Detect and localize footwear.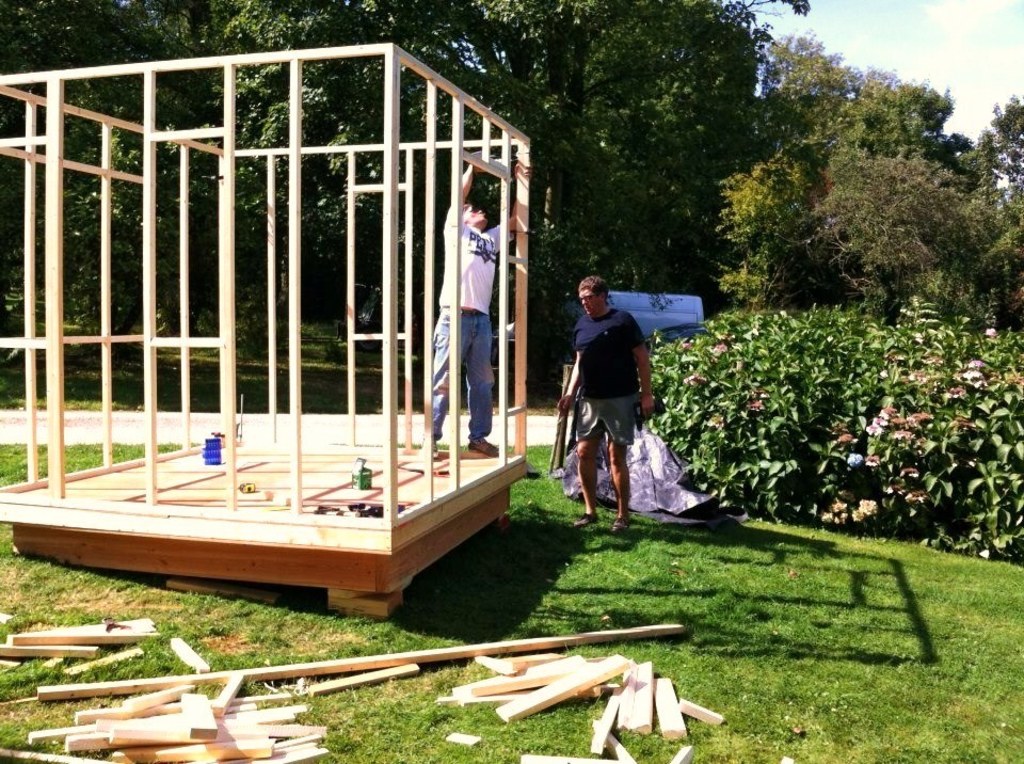
Localized at {"left": 463, "top": 433, "right": 501, "bottom": 457}.
